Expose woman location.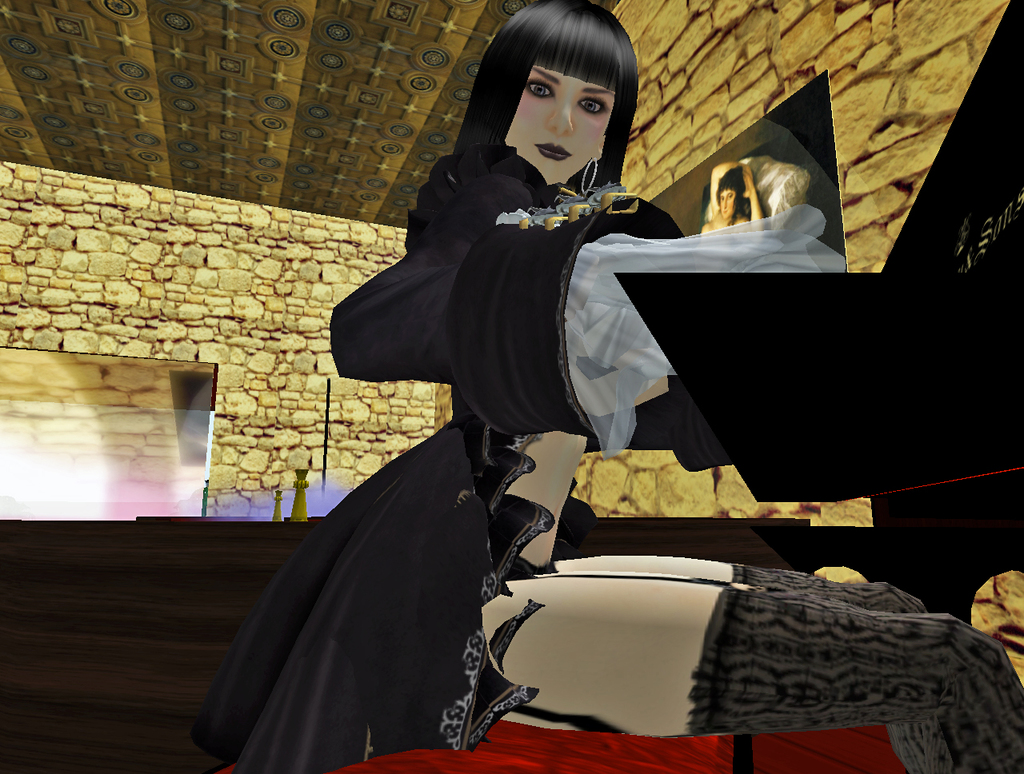
Exposed at 690 162 767 262.
